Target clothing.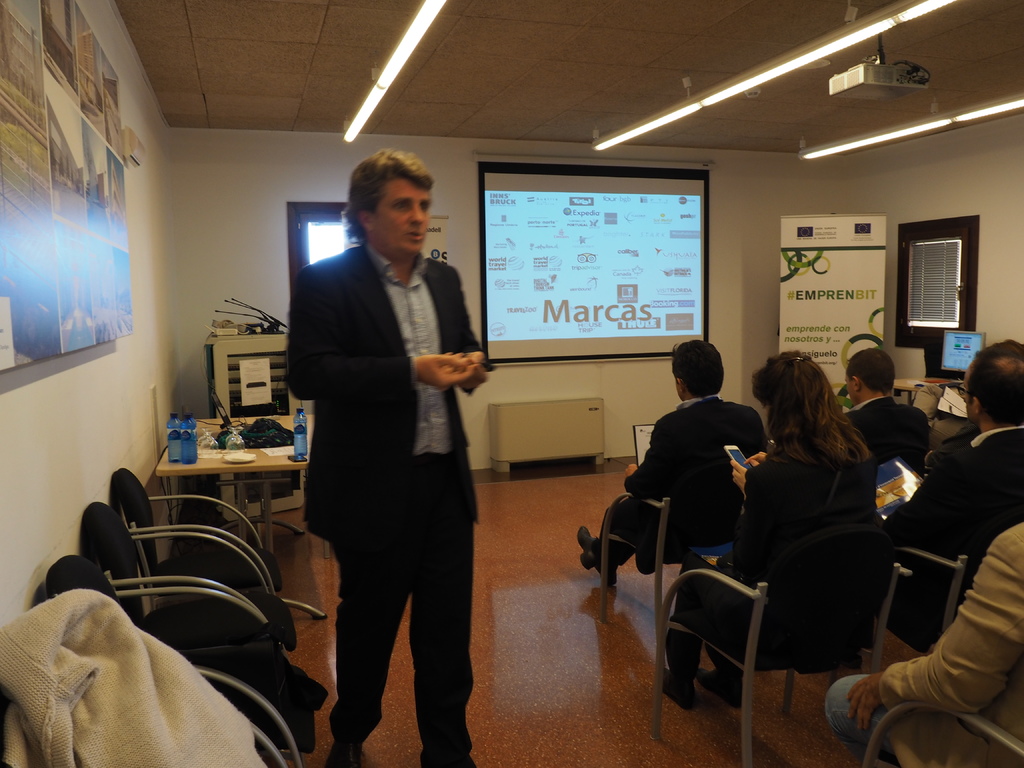
Target region: [left=842, top=398, right=940, bottom=472].
